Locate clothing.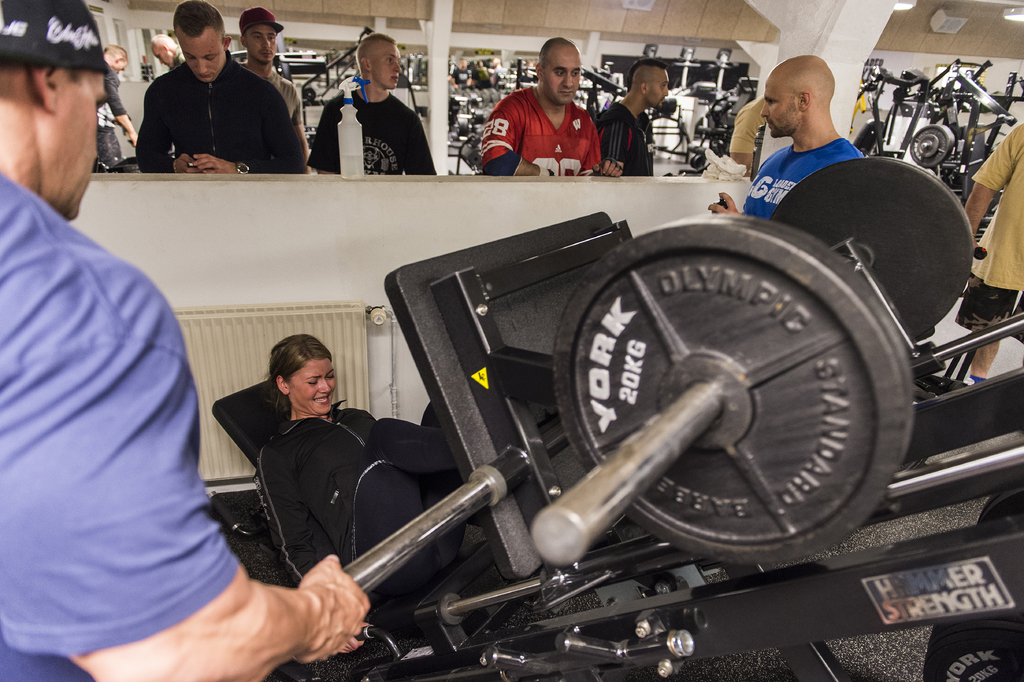
Bounding box: (x1=175, y1=44, x2=183, y2=66).
